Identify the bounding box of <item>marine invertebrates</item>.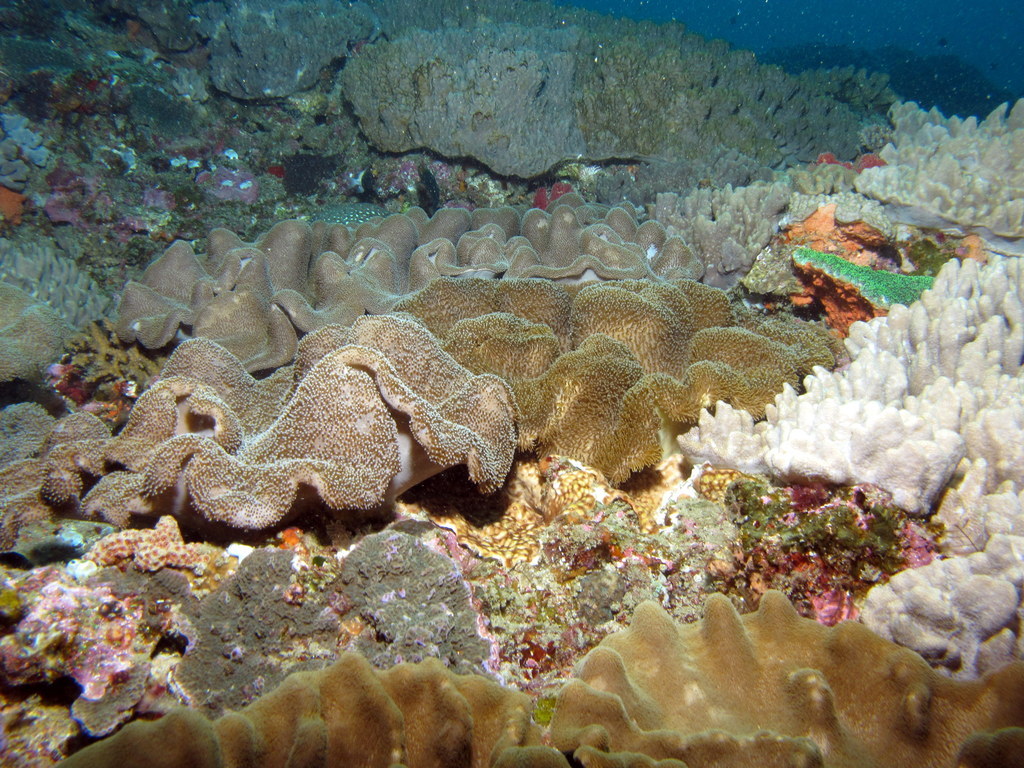
x1=0, y1=392, x2=110, y2=557.
